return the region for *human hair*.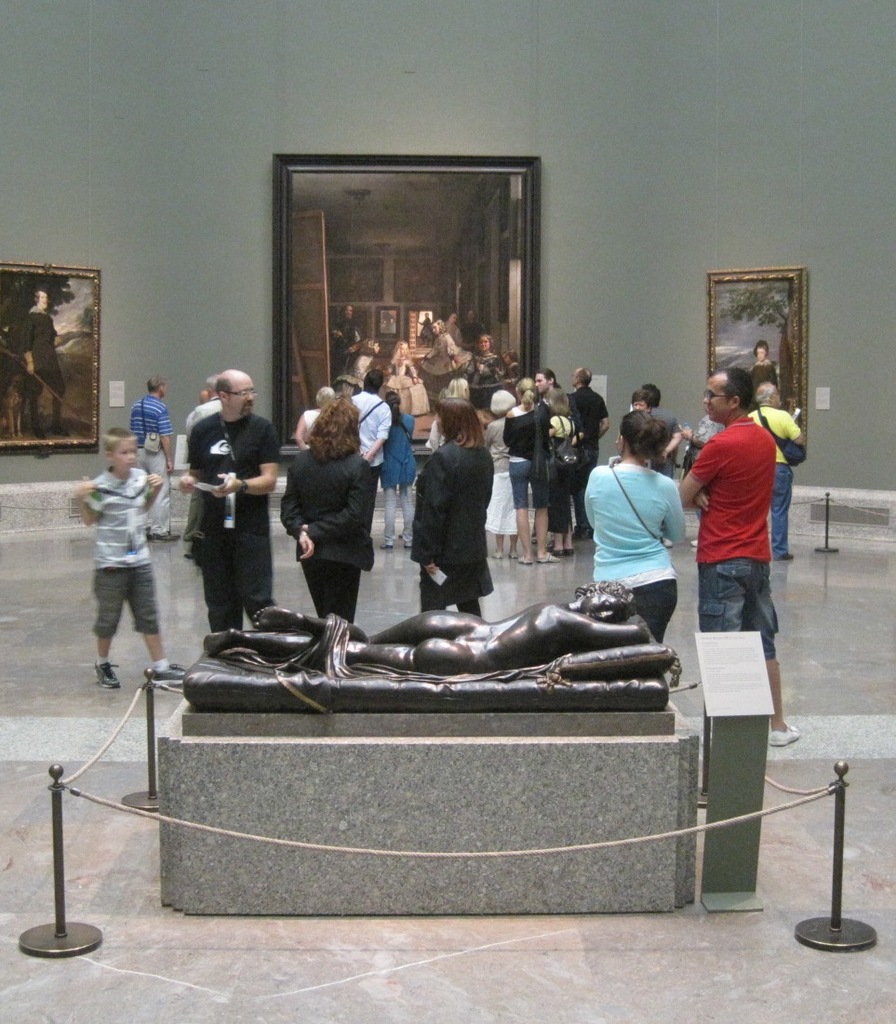
BBox(630, 384, 660, 406).
